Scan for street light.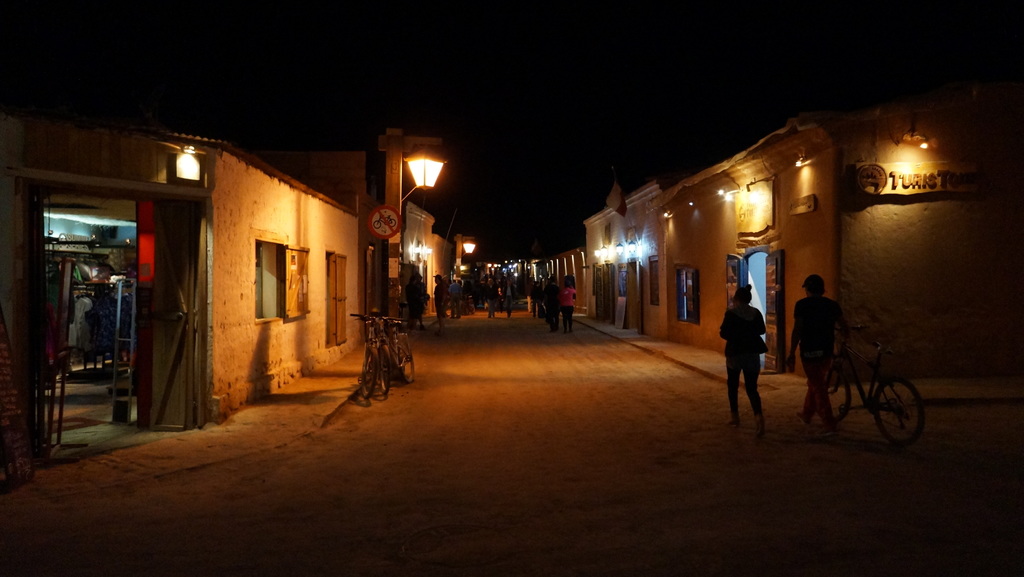
Scan result: {"left": 365, "top": 128, "right": 456, "bottom": 322}.
